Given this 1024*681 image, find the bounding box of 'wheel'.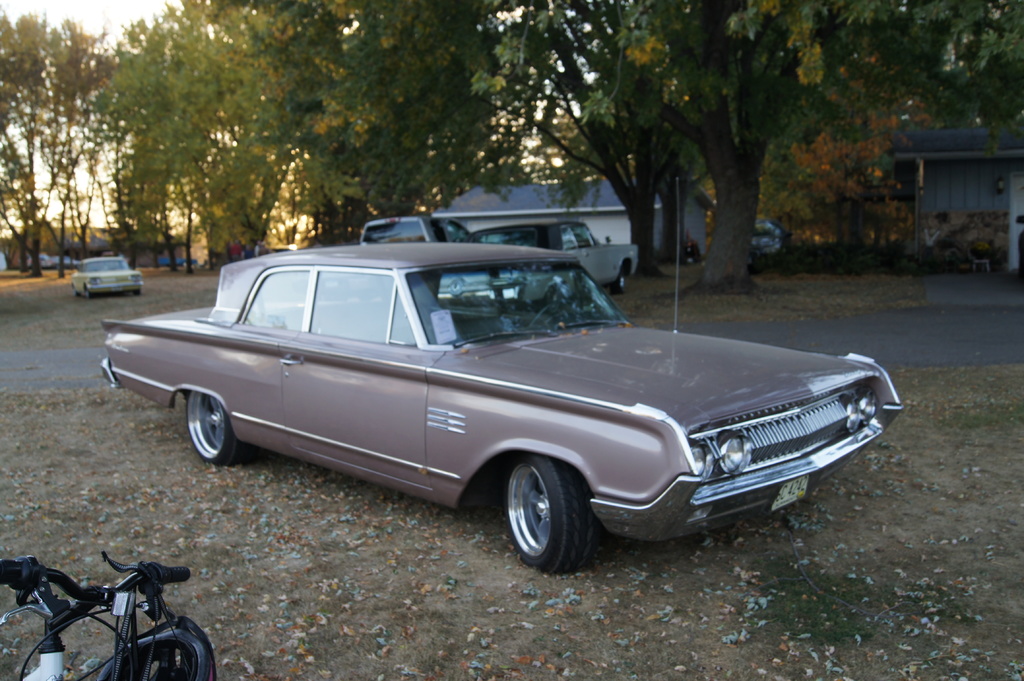
l=506, t=456, r=598, b=574.
